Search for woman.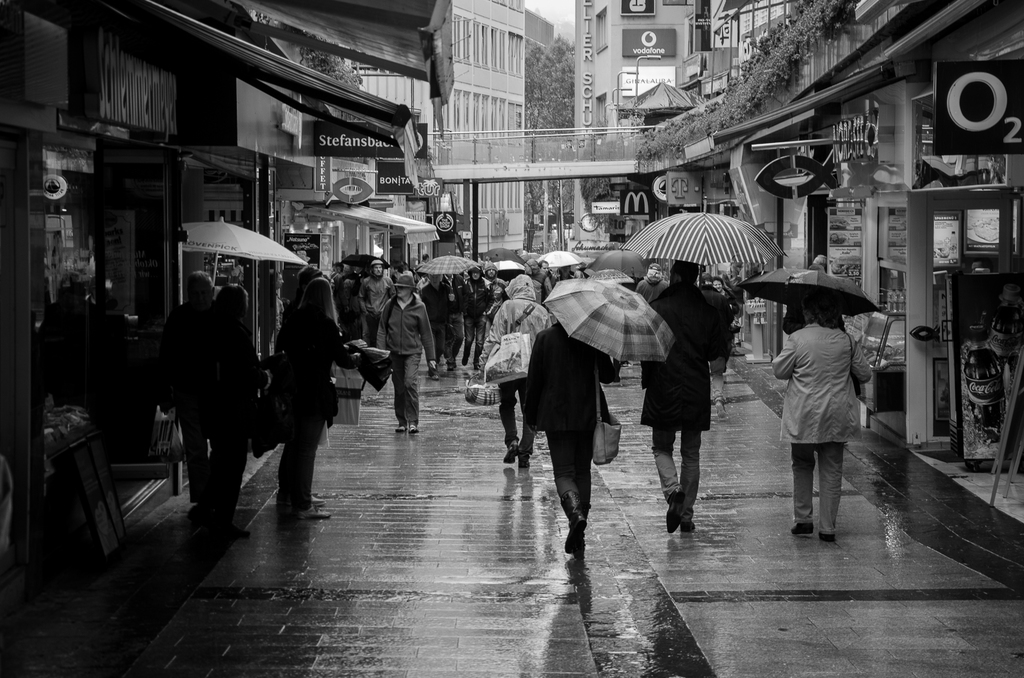
Found at box=[188, 282, 271, 537].
